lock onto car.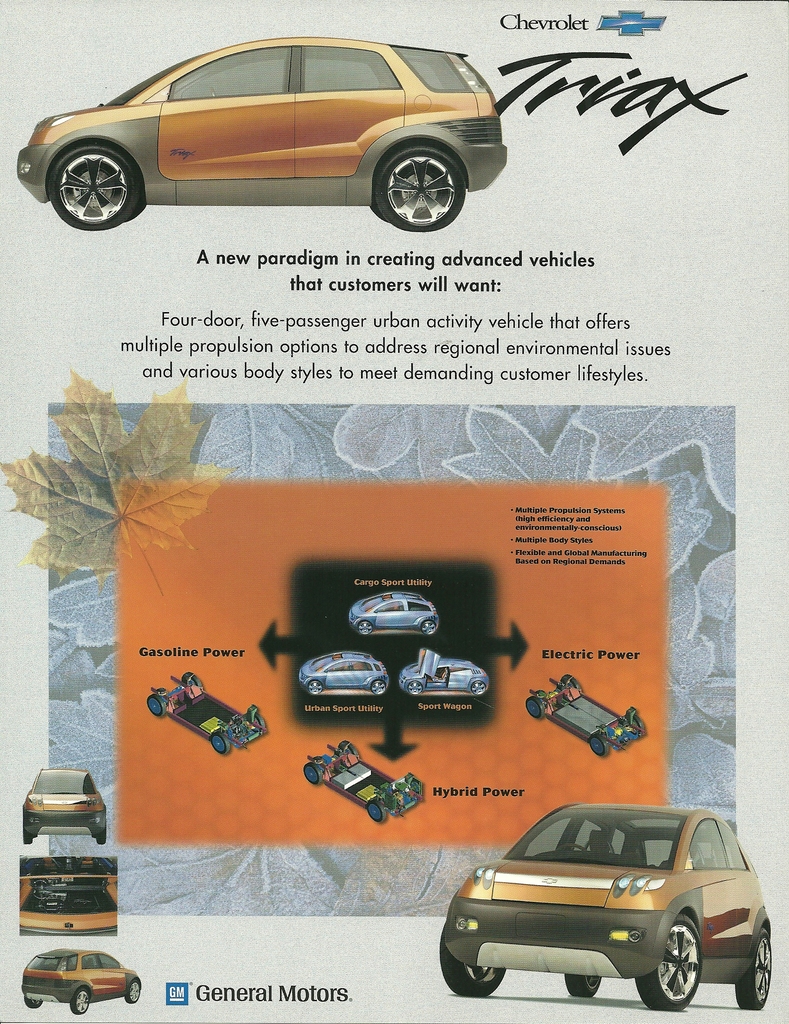
Locked: locate(300, 652, 392, 699).
